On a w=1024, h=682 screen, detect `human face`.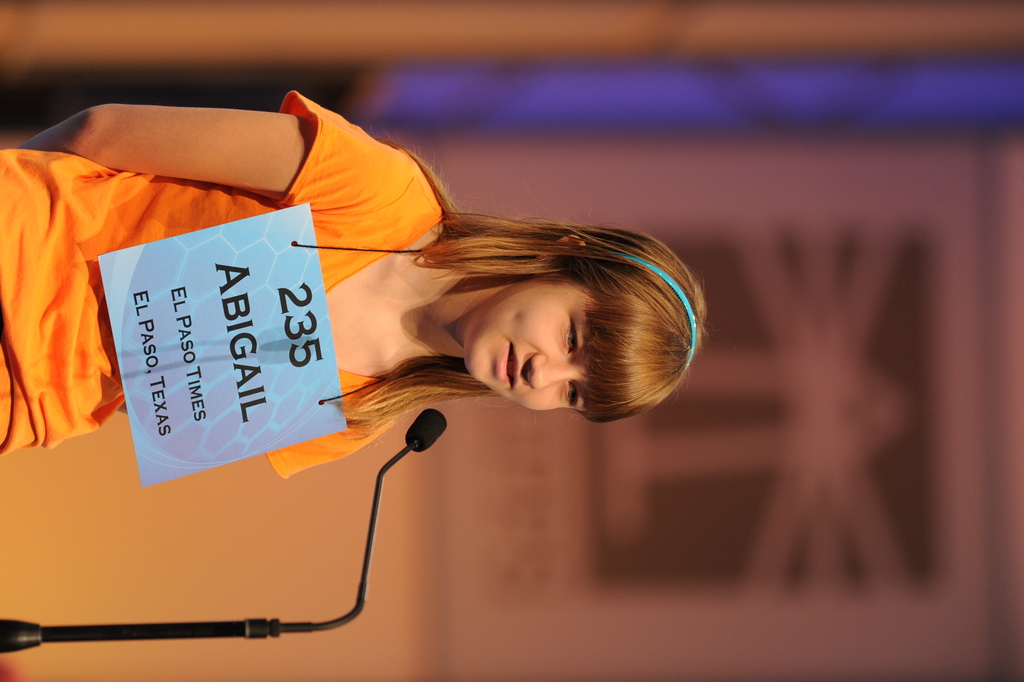
locate(466, 279, 596, 412).
